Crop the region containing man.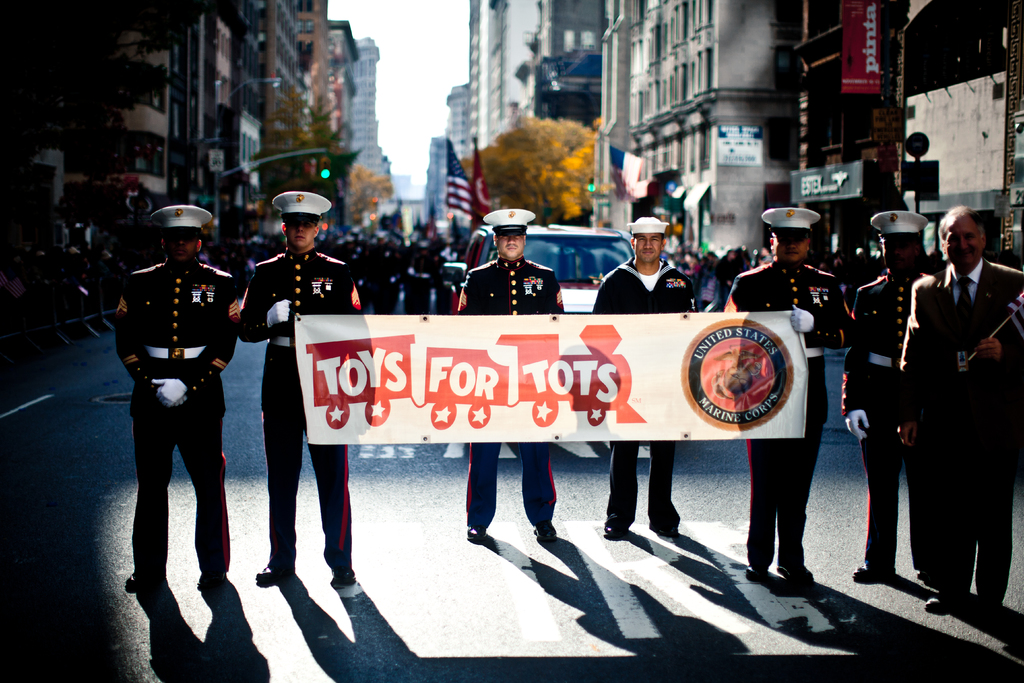
Crop region: <bbox>716, 199, 852, 584</bbox>.
